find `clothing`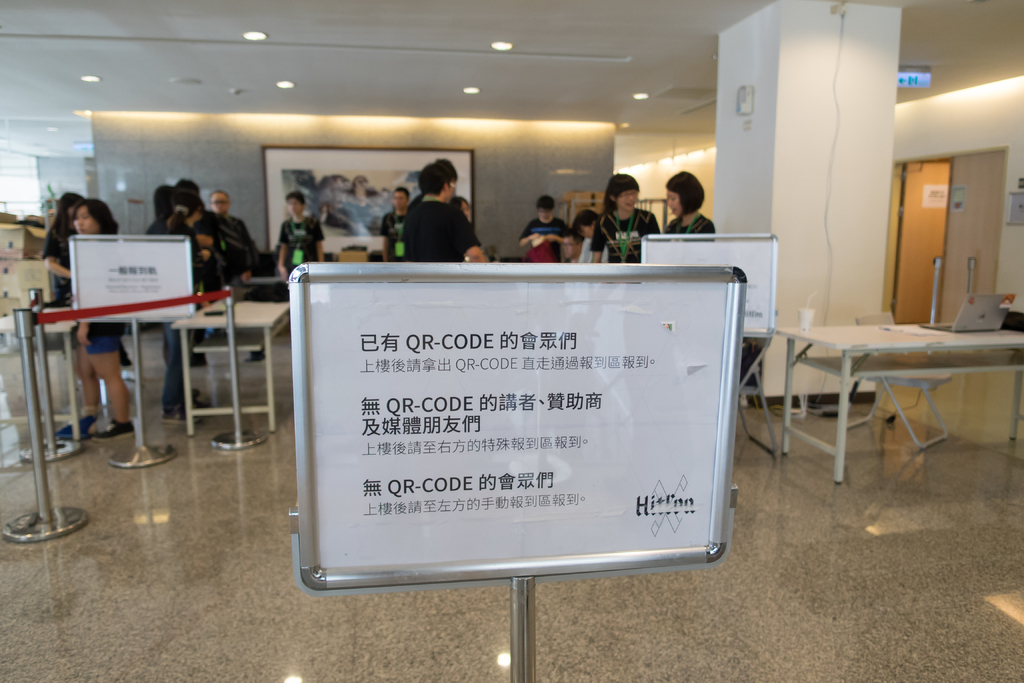
[left=666, top=208, right=720, bottom=242]
